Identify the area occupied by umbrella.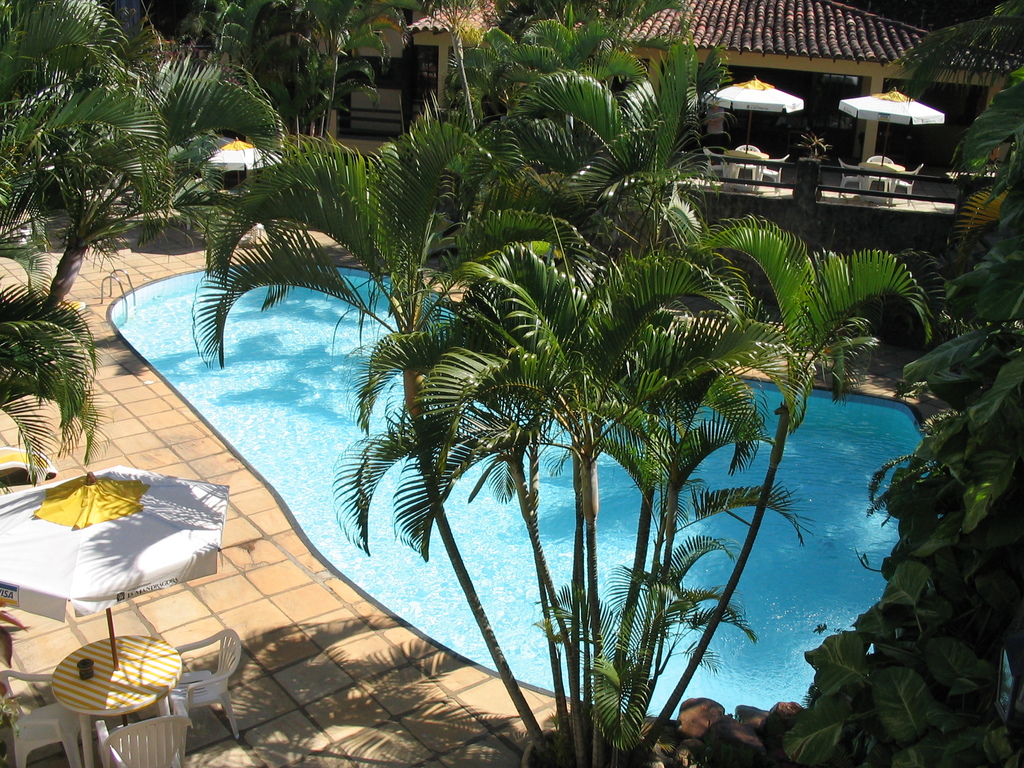
Area: <region>20, 472, 239, 621</region>.
